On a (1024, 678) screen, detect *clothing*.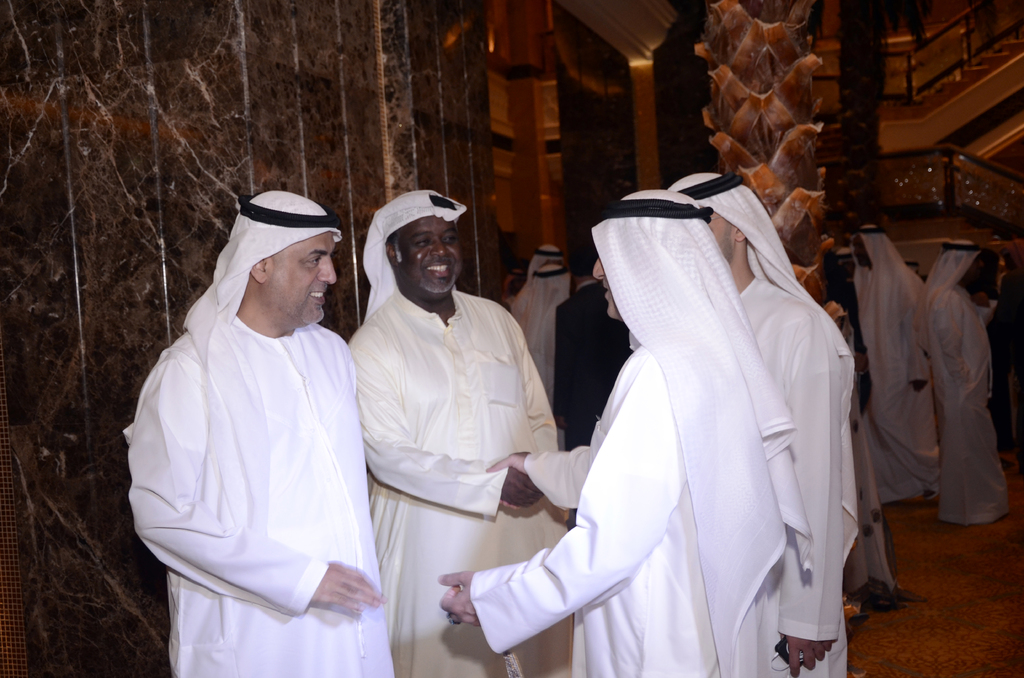
[left=924, top=280, right=1007, bottom=525].
